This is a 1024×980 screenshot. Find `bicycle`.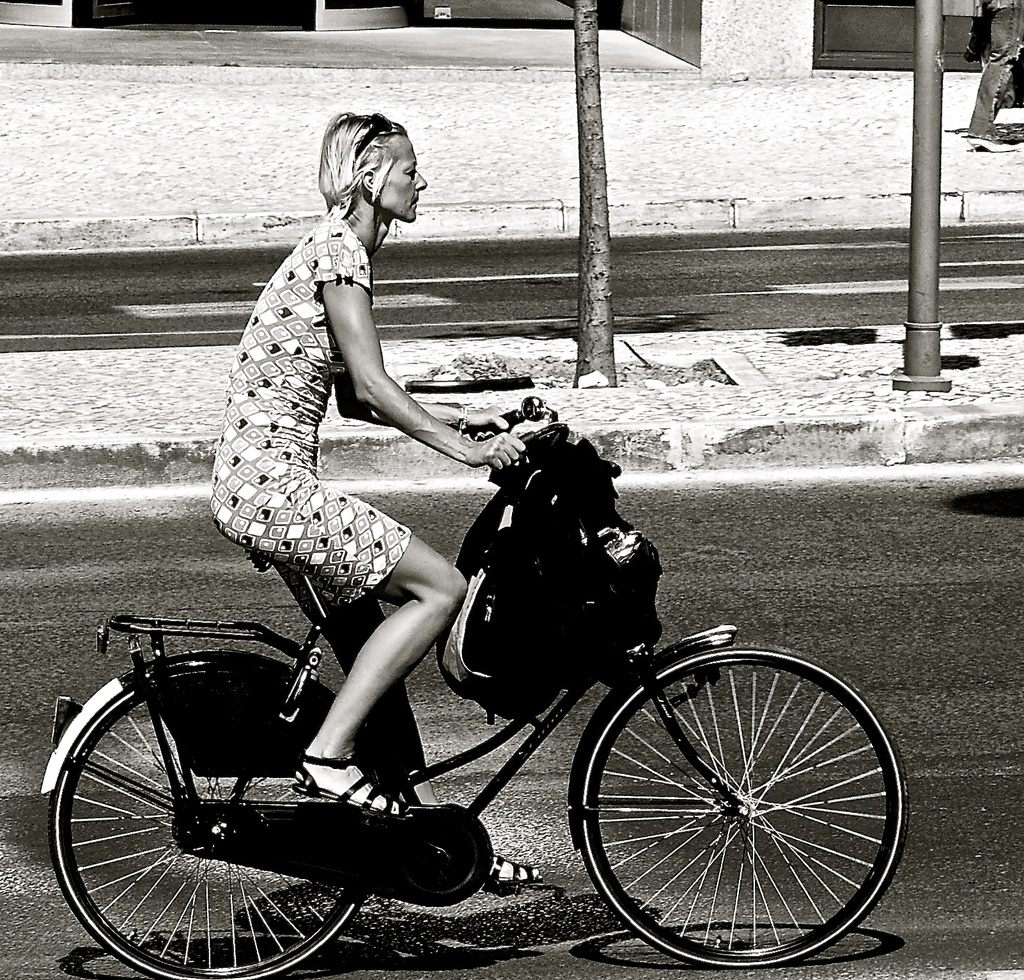
Bounding box: (left=38, top=372, right=914, bottom=977).
